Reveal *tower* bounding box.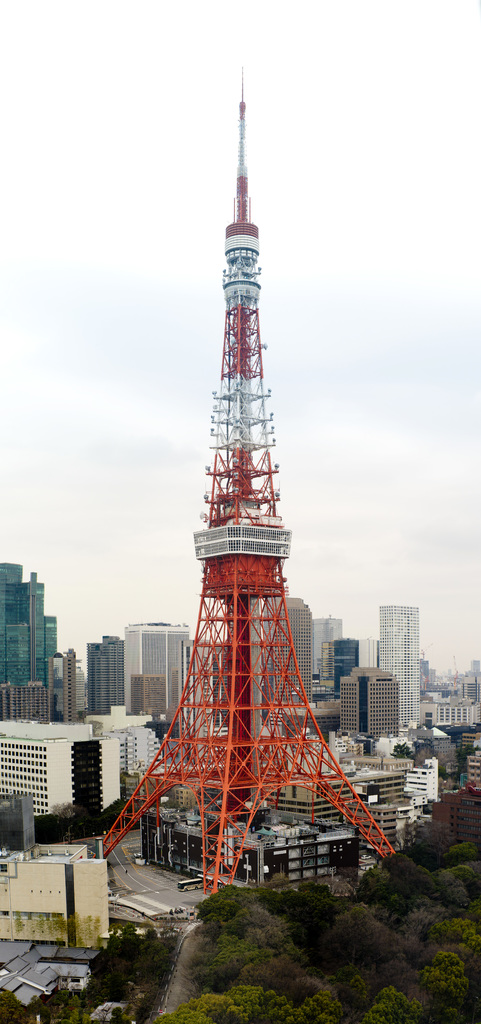
Revealed: x1=99 y1=65 x2=395 y2=895.
